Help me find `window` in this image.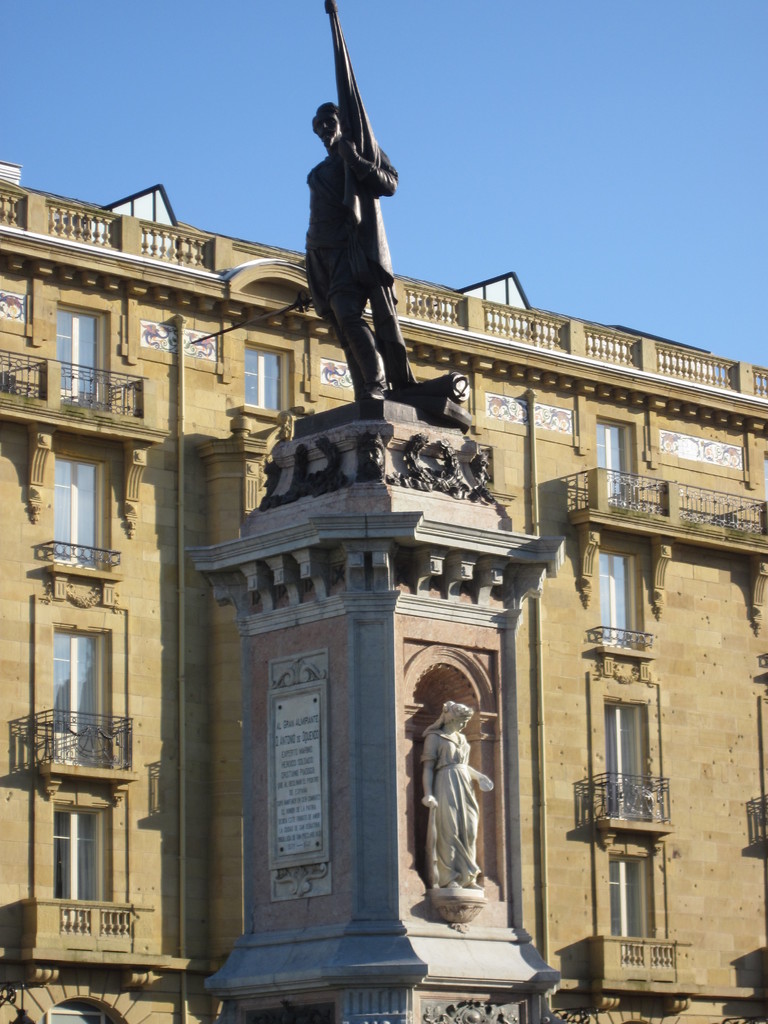
Found it: detection(594, 416, 637, 509).
